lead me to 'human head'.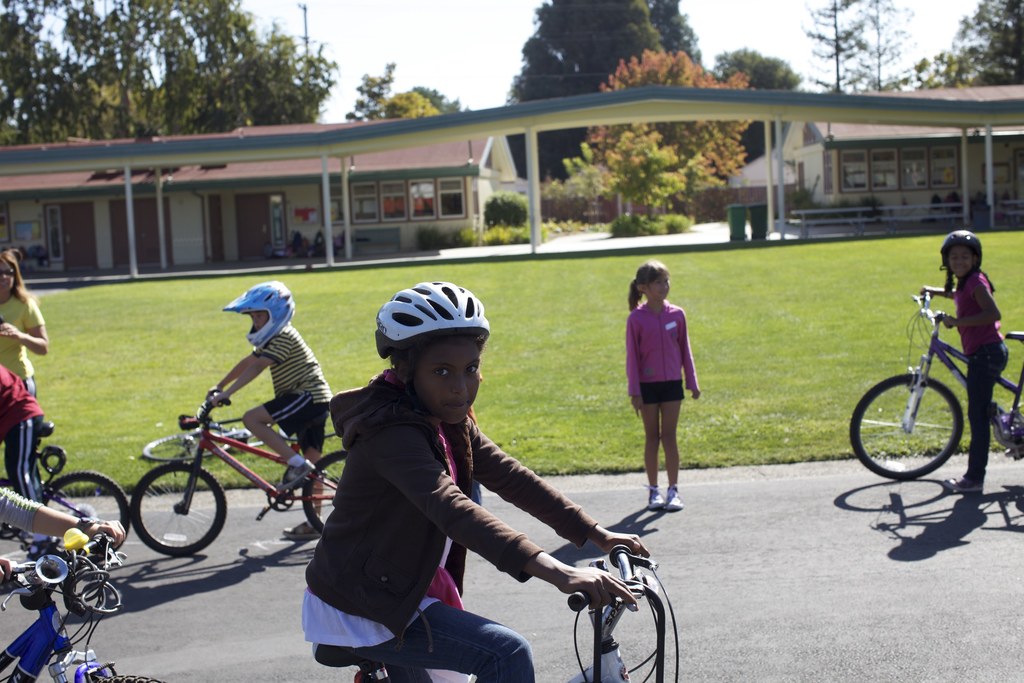
Lead to bbox=(939, 227, 981, 281).
